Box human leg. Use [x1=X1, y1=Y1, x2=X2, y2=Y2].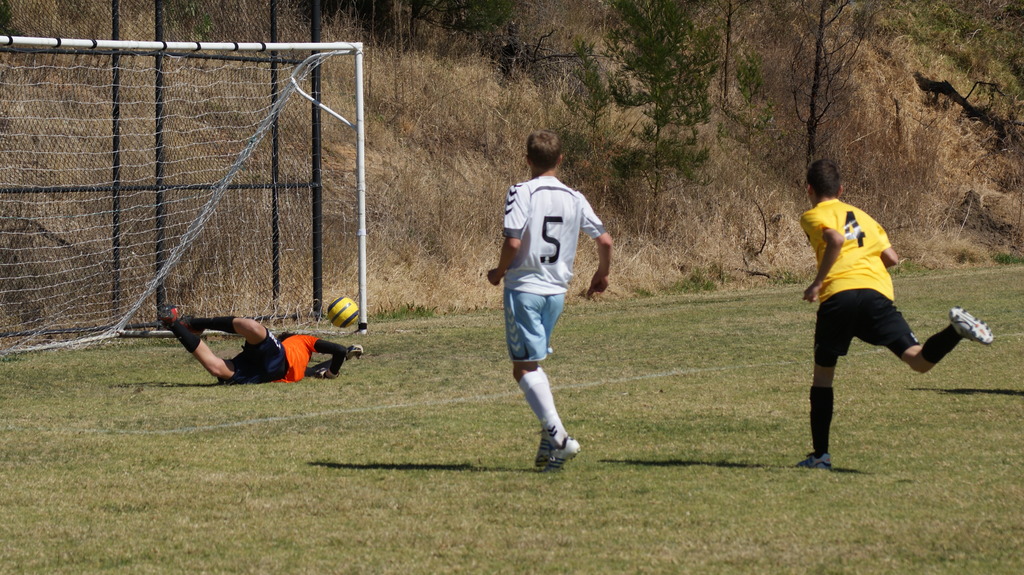
[x1=200, y1=315, x2=276, y2=333].
